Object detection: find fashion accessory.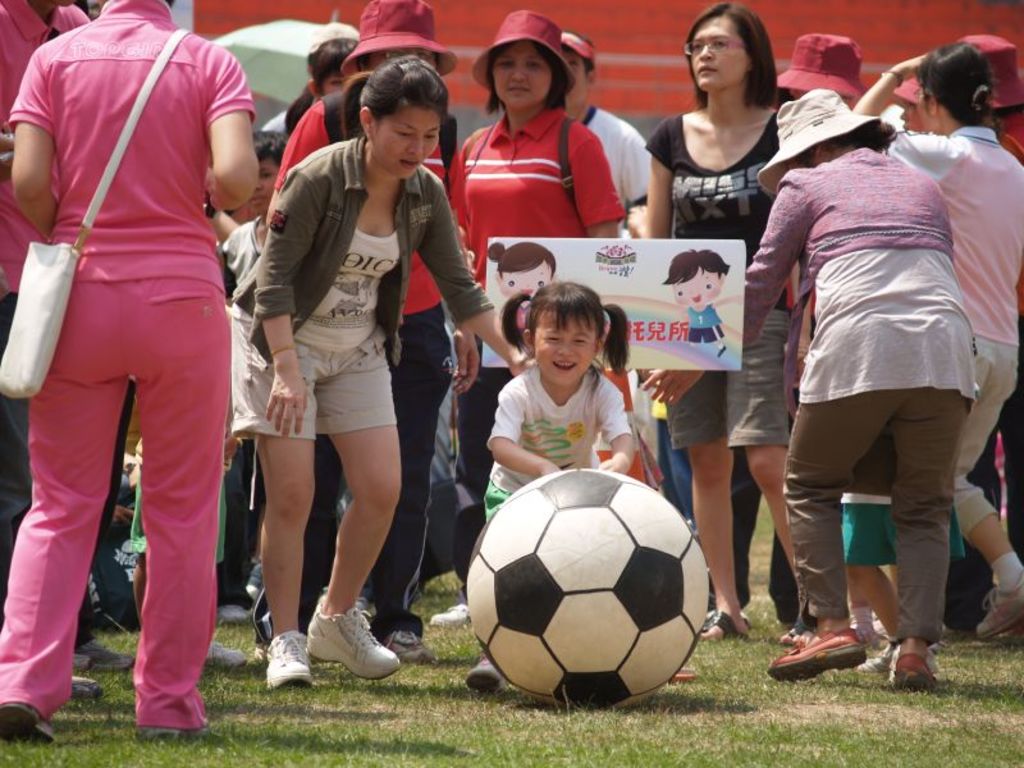
0/24/189/397.
